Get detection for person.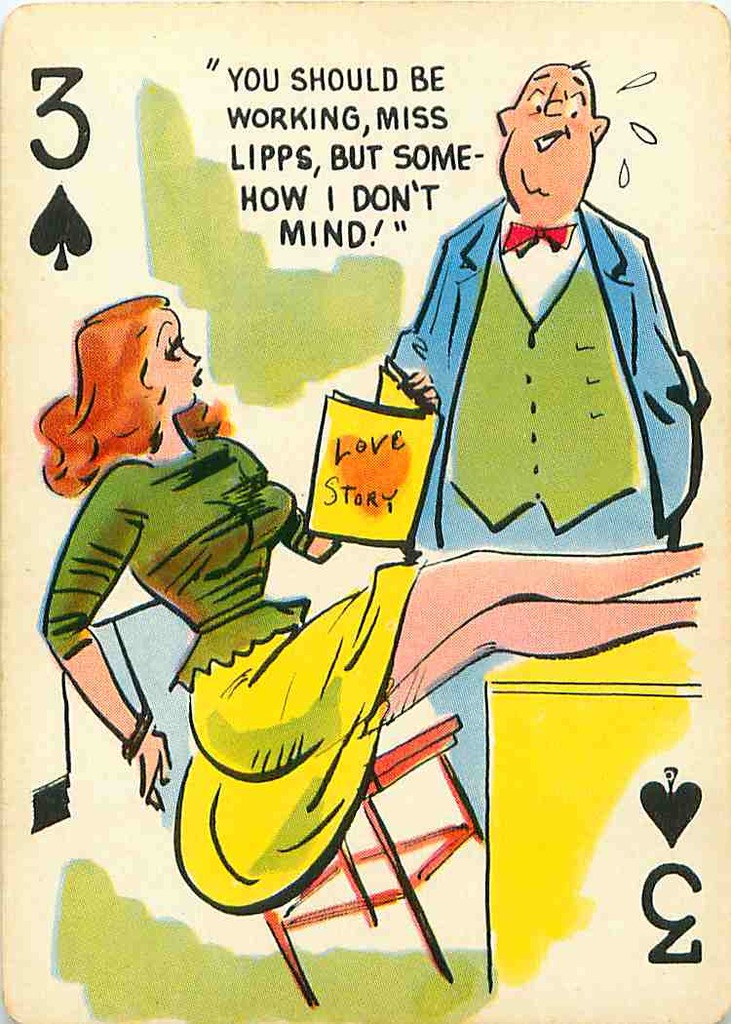
Detection: <region>41, 287, 683, 909</region>.
